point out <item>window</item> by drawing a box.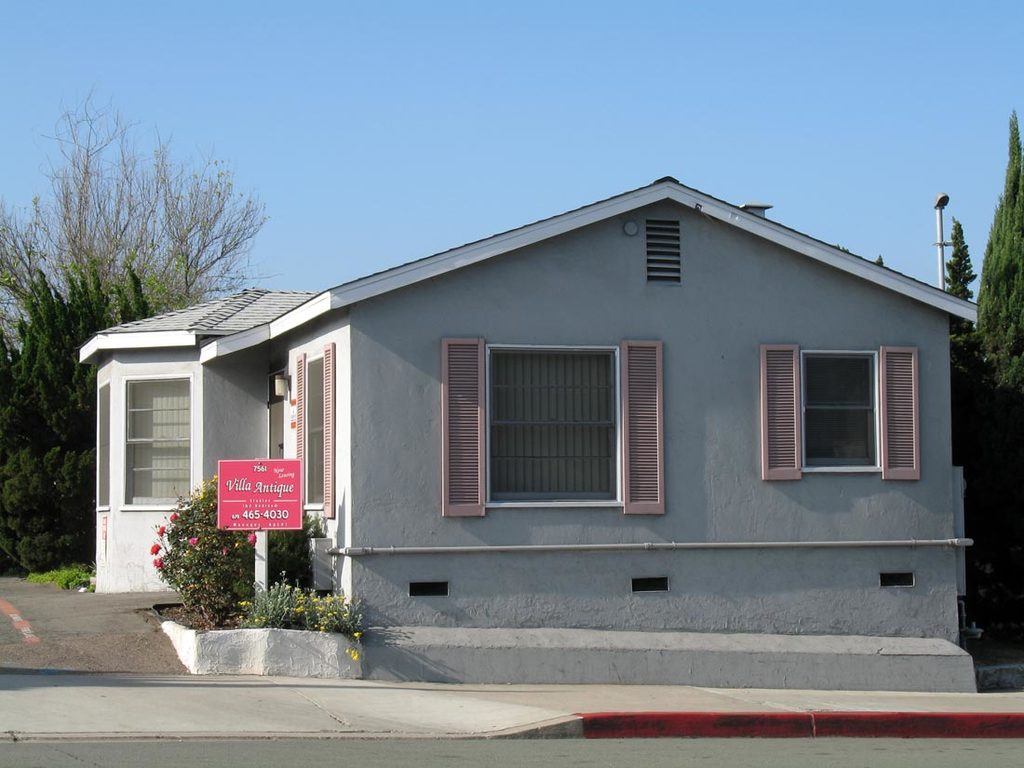
pyautogui.locateOnScreen(489, 349, 614, 501).
